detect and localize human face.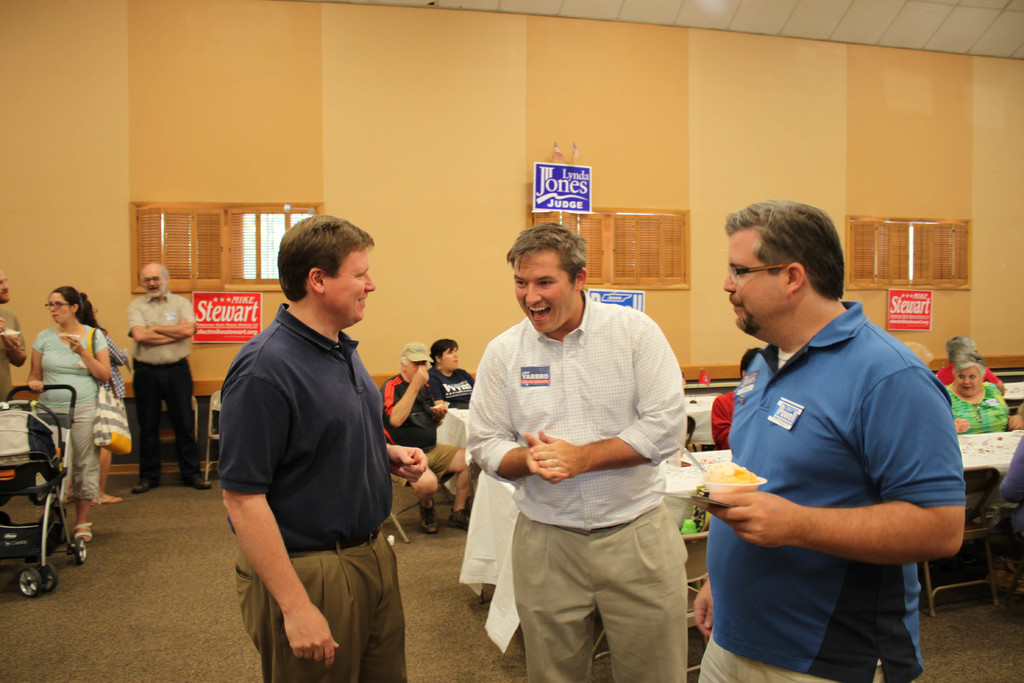
Localized at region(955, 359, 981, 399).
